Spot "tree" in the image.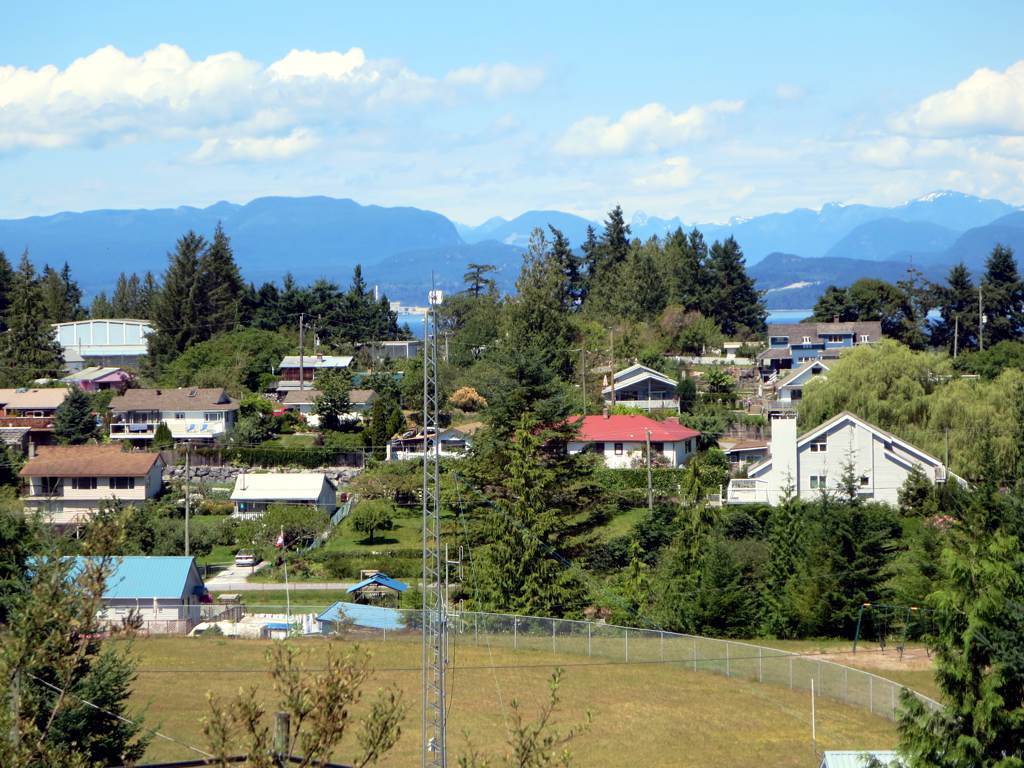
"tree" found at bbox=(207, 630, 408, 767).
